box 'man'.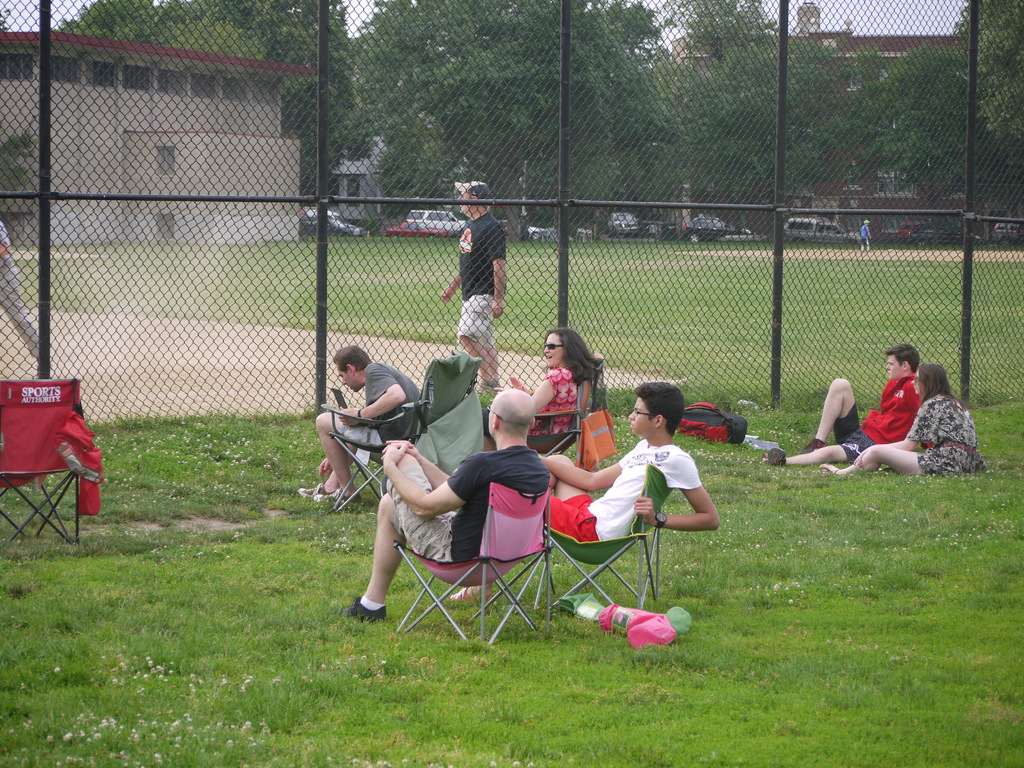
locate(438, 181, 509, 396).
